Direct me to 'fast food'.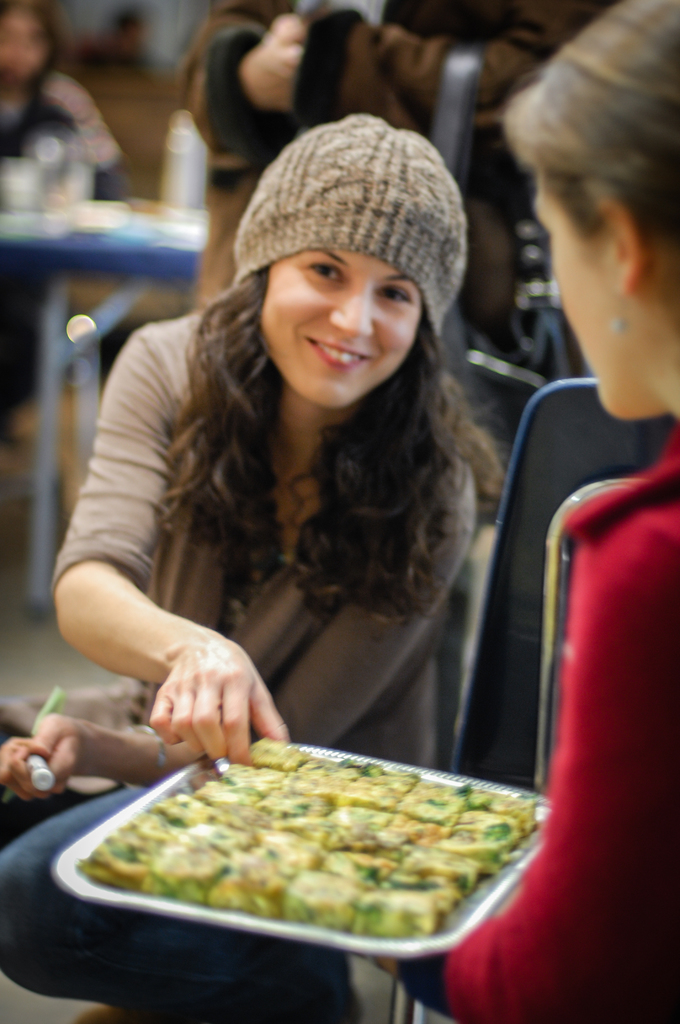
Direction: (145,843,231,906).
